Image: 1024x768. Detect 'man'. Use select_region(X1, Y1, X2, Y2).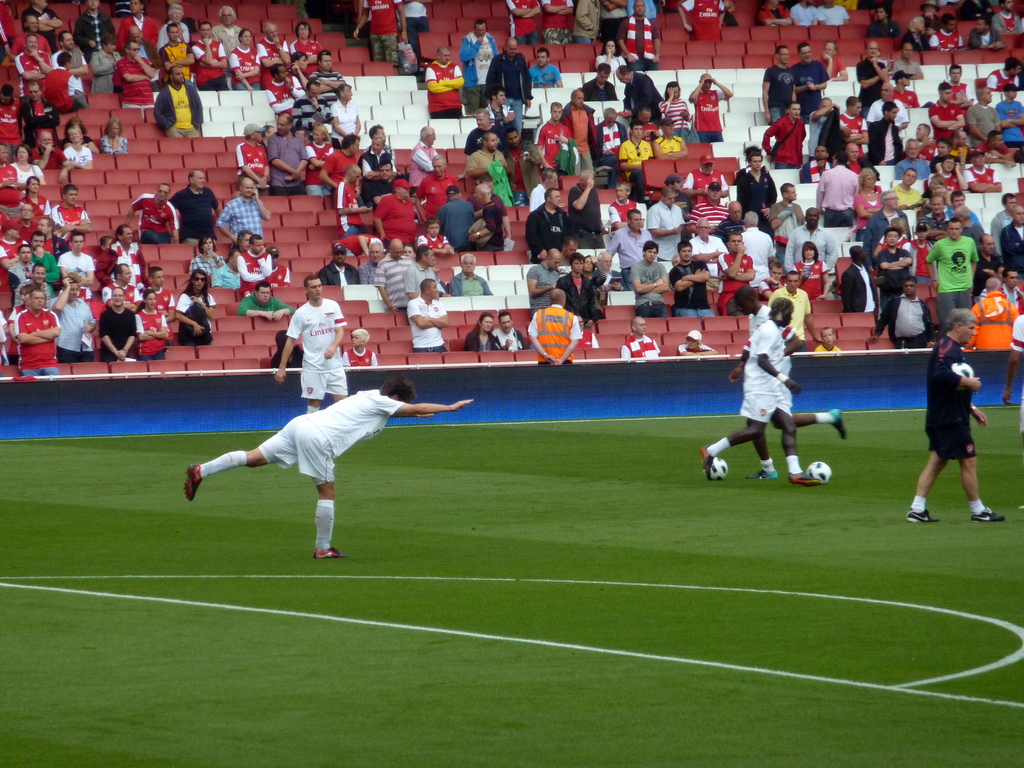
select_region(774, 273, 816, 351).
